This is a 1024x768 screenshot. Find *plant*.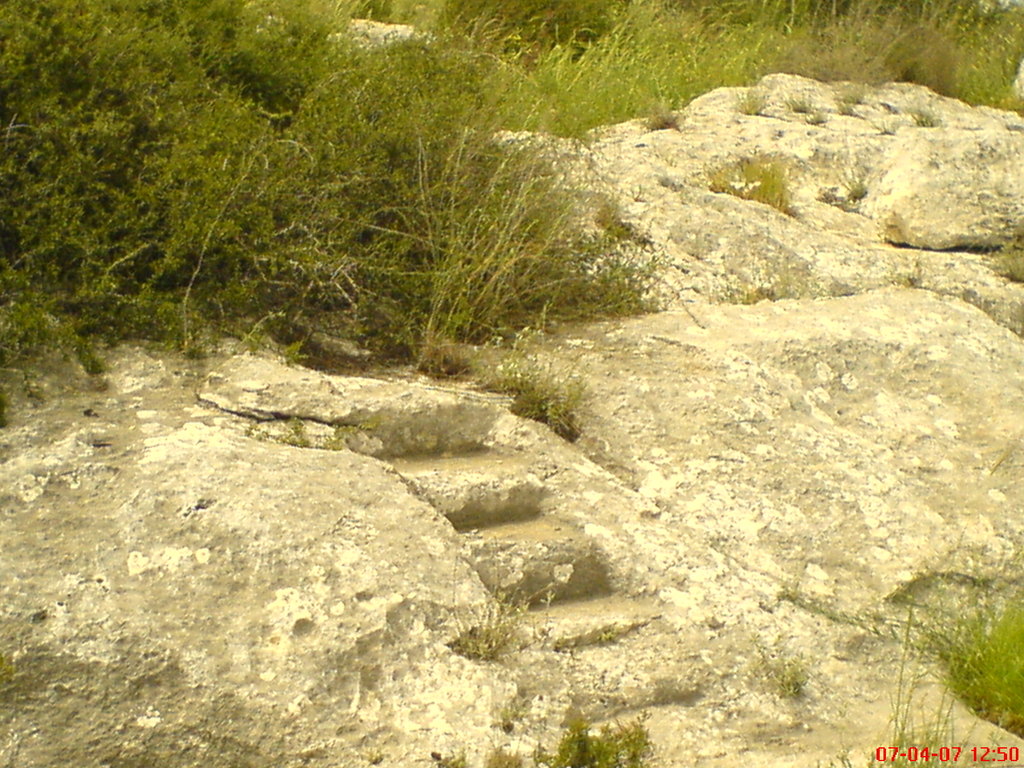
Bounding box: box(315, 430, 345, 449).
